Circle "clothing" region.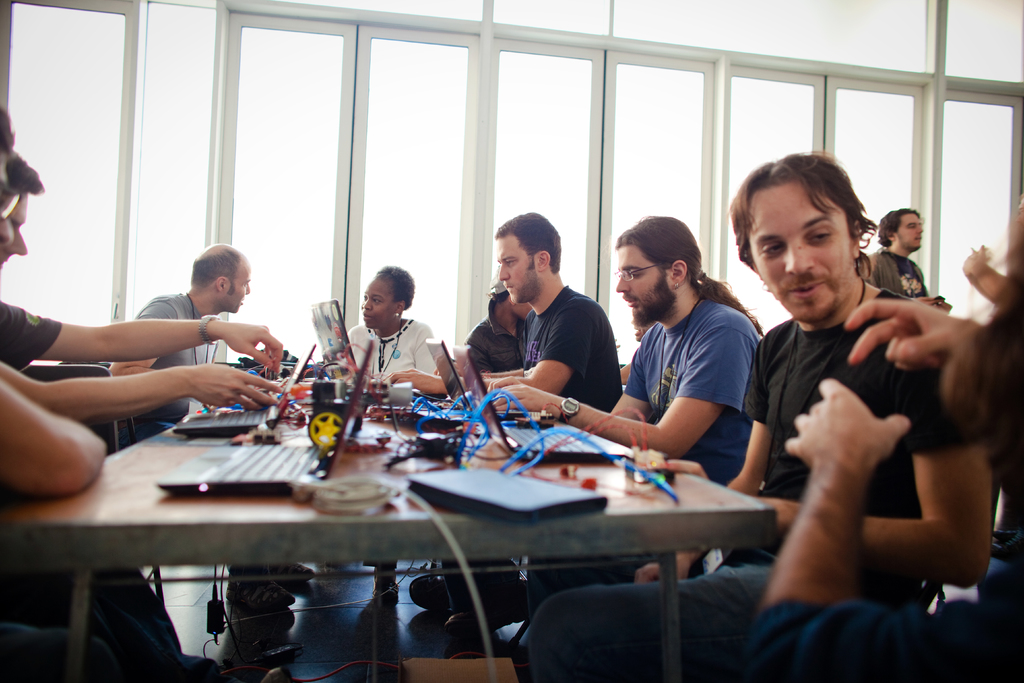
Region: [left=464, top=303, right=531, bottom=373].
